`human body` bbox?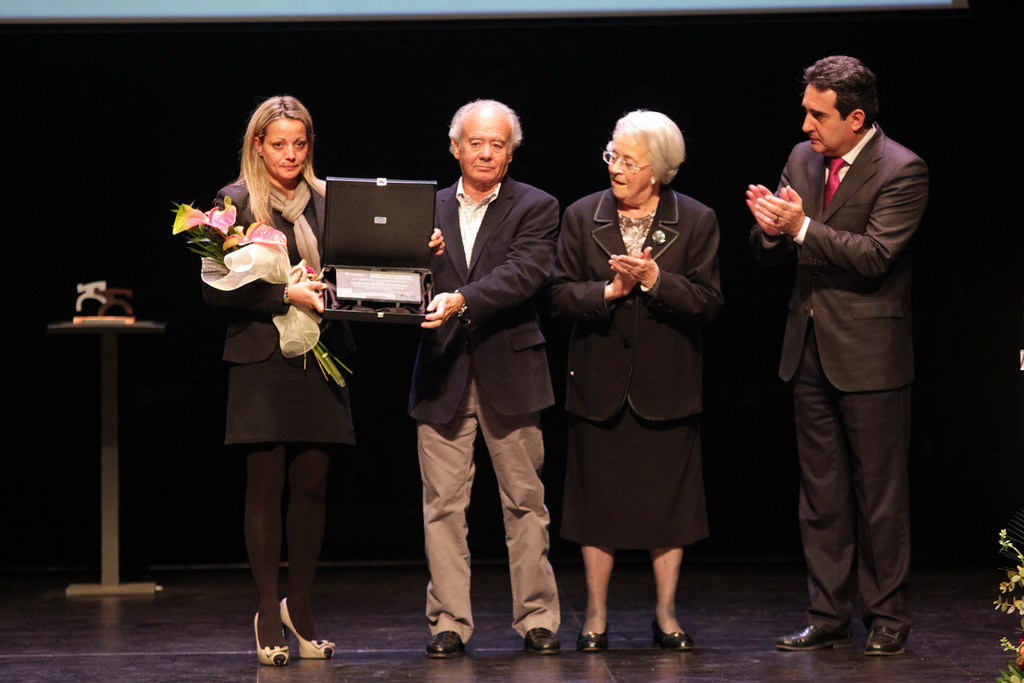
detection(409, 88, 556, 659)
